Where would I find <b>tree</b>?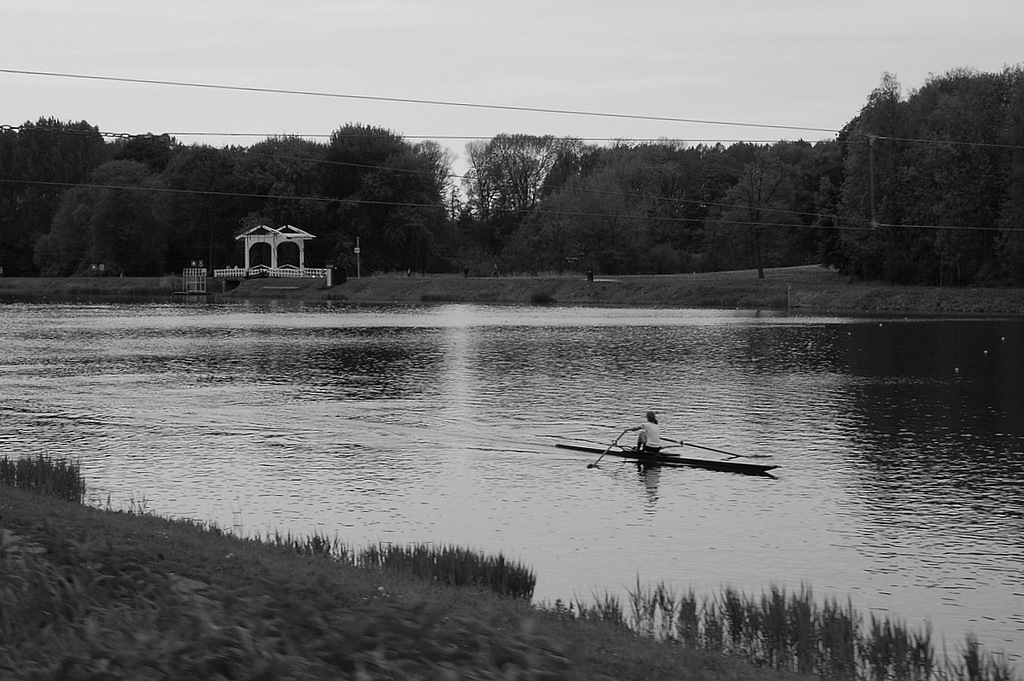
At box=[602, 151, 689, 287].
